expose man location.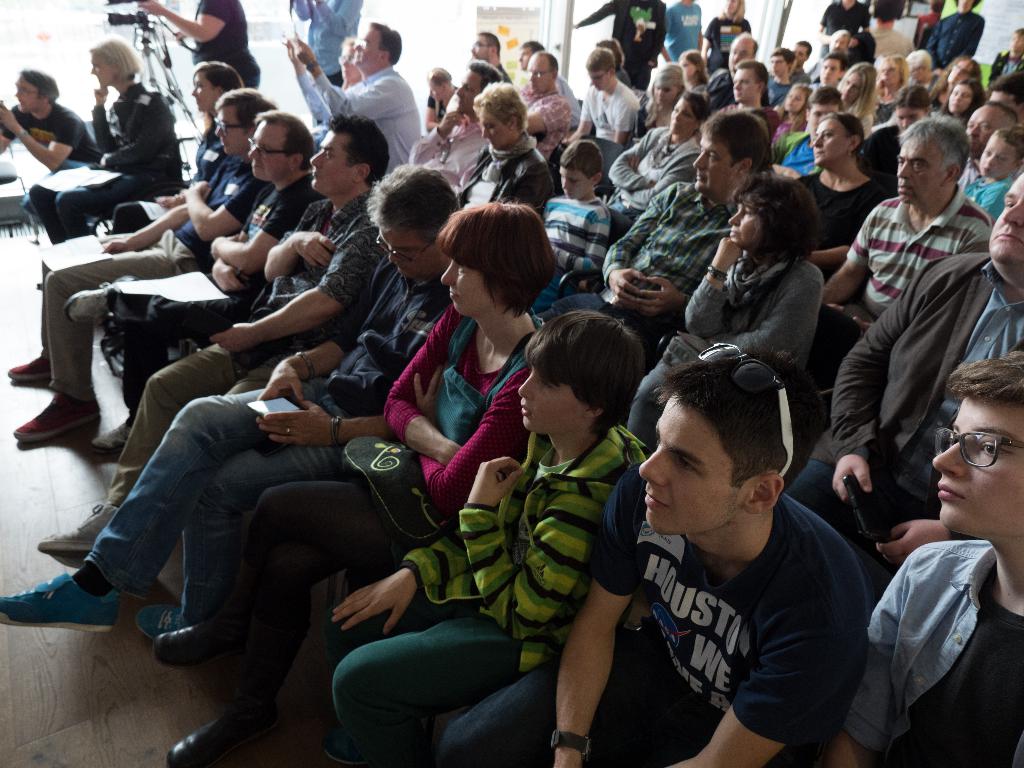
Exposed at x1=413 y1=58 x2=516 y2=160.
